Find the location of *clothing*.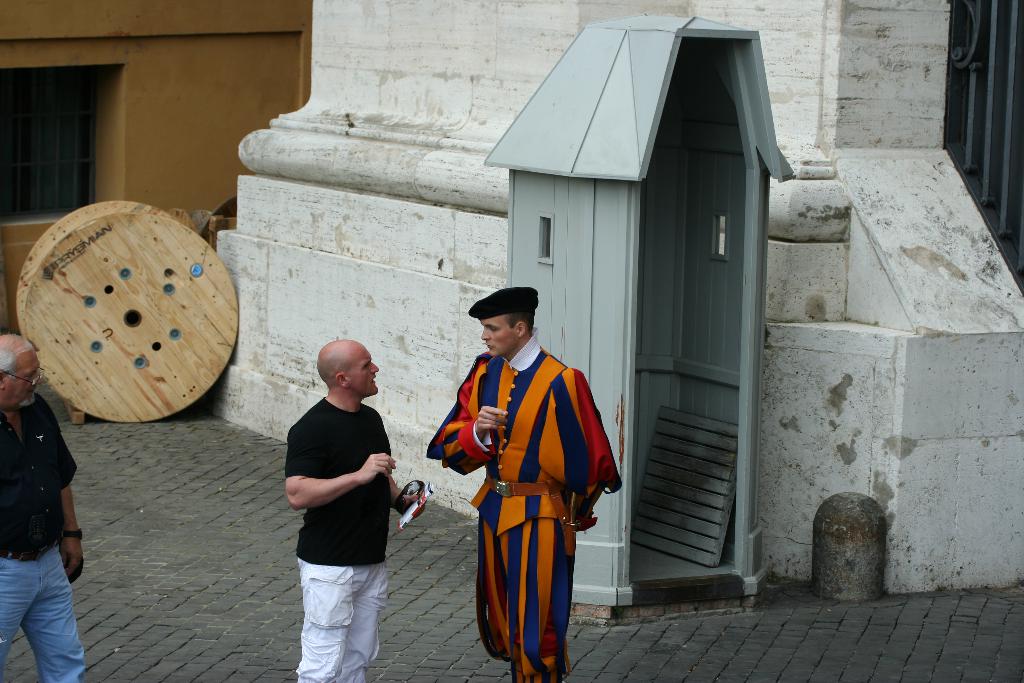
Location: <bbox>0, 395, 96, 682</bbox>.
